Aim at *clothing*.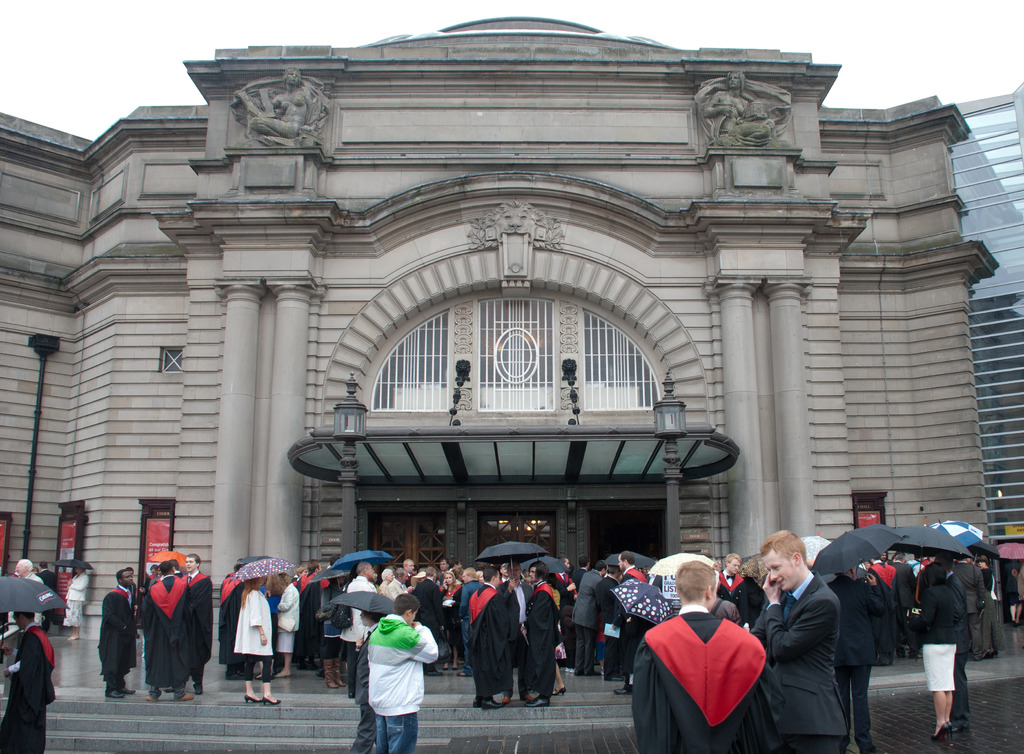
Aimed at bbox(456, 580, 481, 672).
